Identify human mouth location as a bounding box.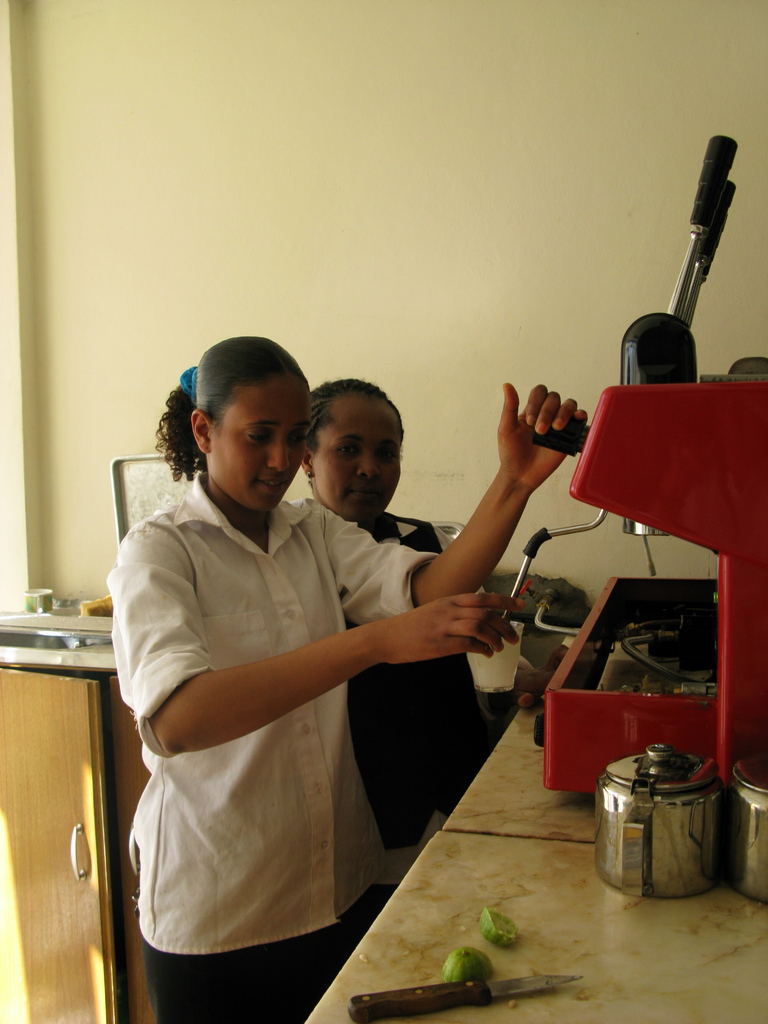
{"left": 345, "top": 483, "right": 385, "bottom": 511}.
